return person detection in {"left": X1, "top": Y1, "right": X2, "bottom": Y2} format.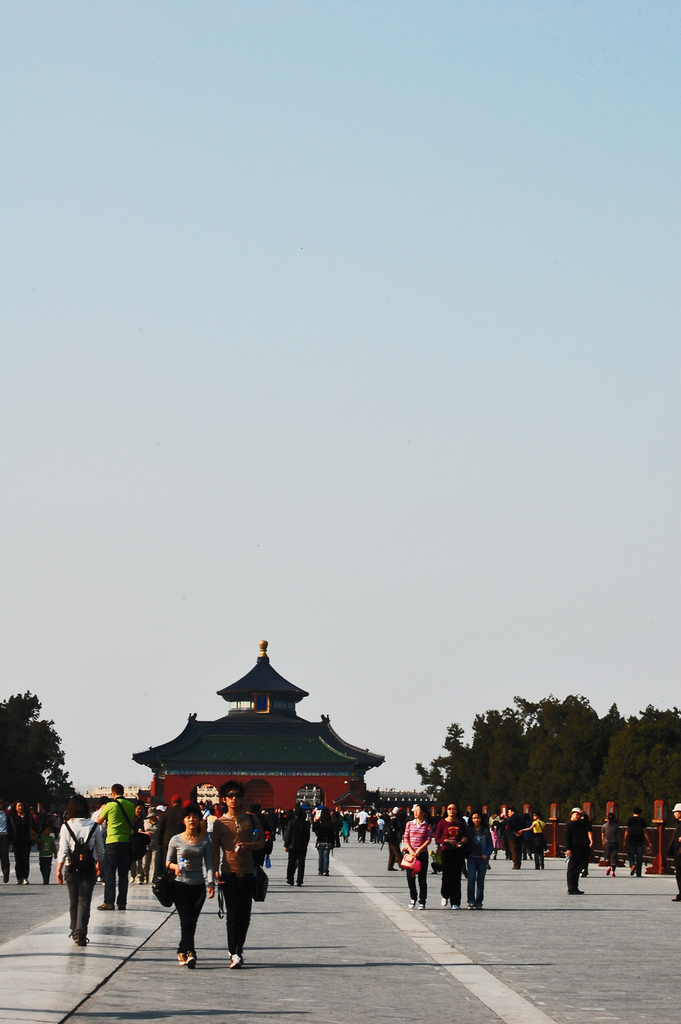
{"left": 95, "top": 785, "right": 143, "bottom": 911}.
